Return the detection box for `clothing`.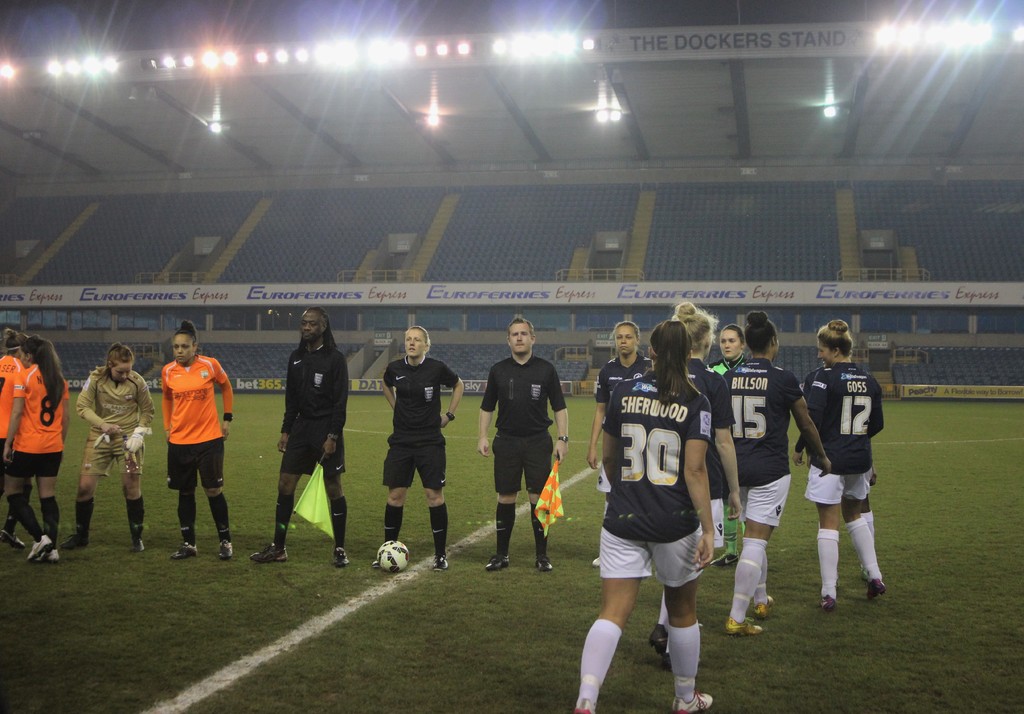
(6,364,72,482).
